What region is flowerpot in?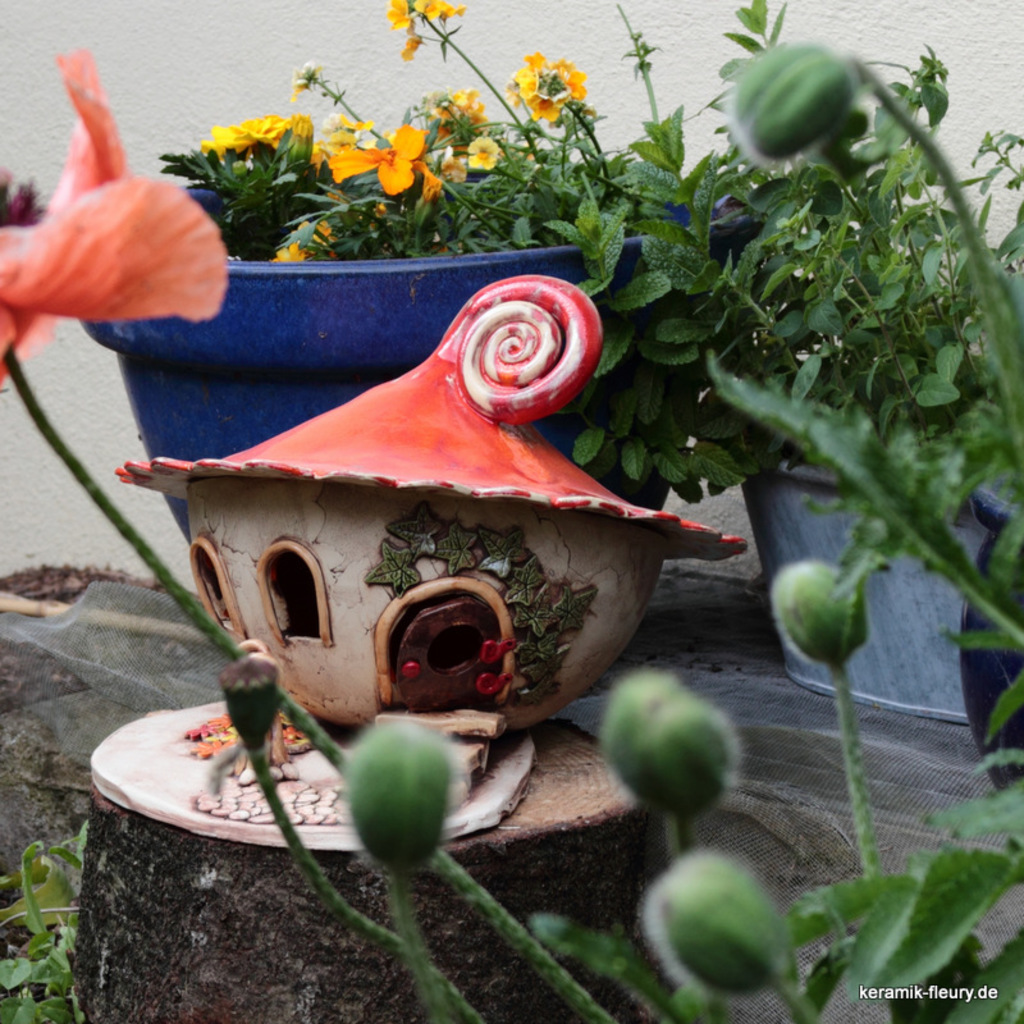
(719, 388, 977, 705).
